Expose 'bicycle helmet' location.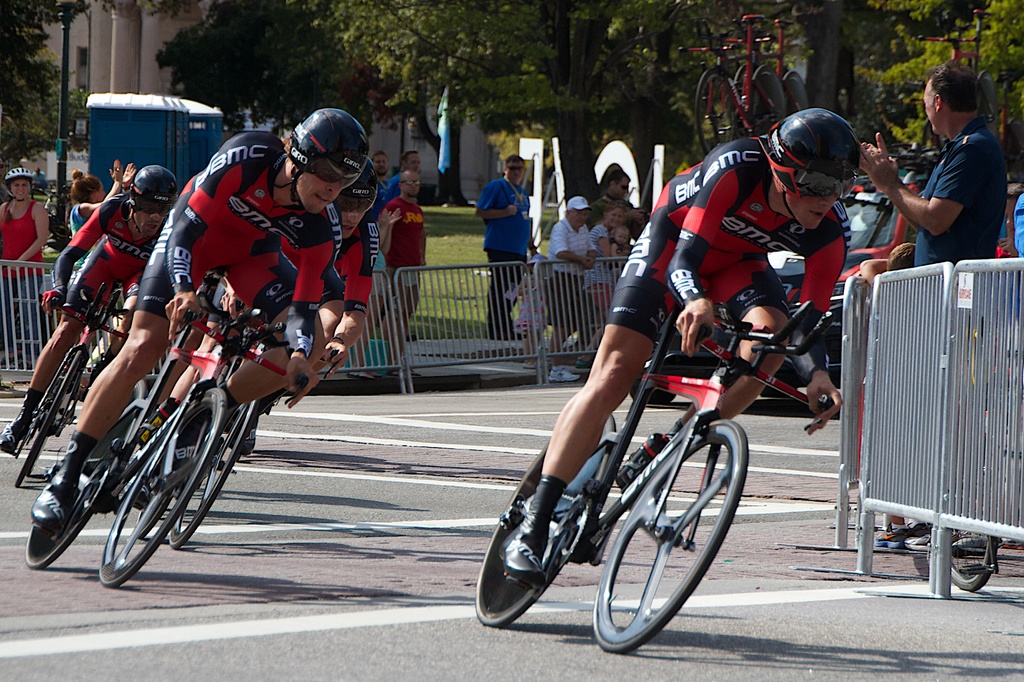
Exposed at (128,159,174,261).
